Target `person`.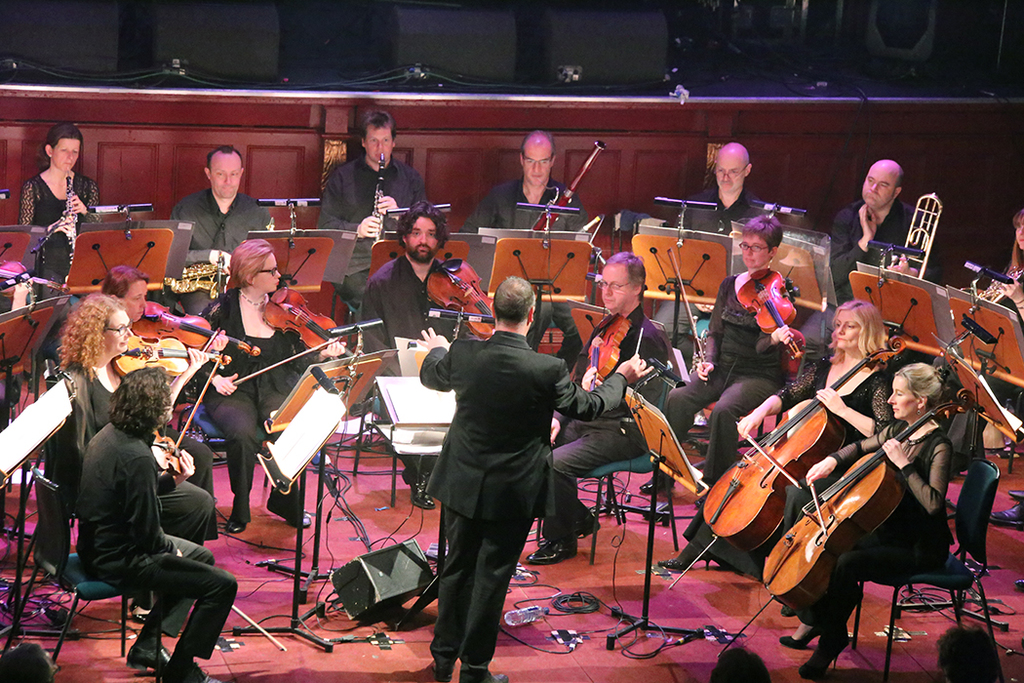
Target region: BBox(775, 351, 956, 682).
